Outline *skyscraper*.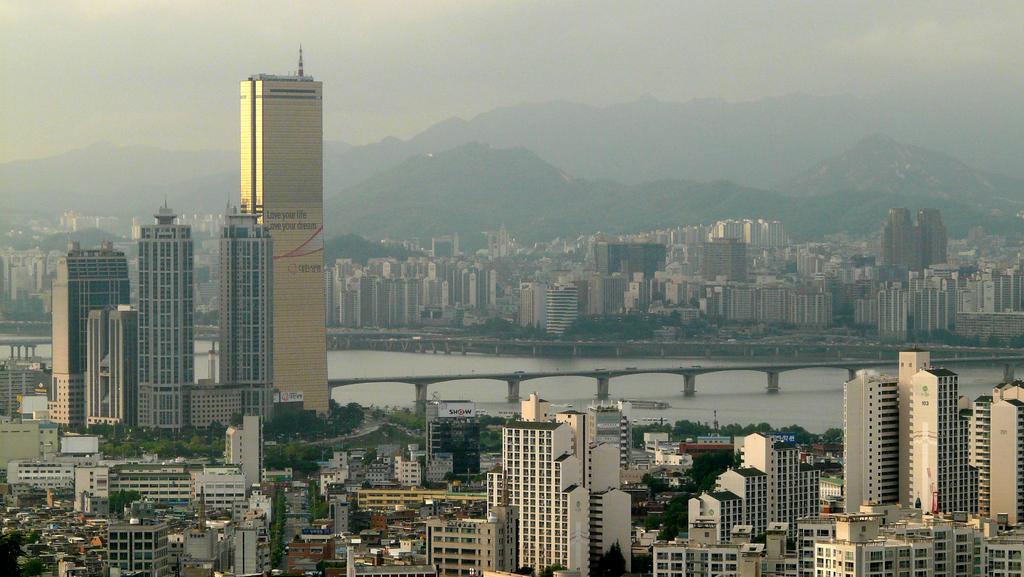
Outline: <region>963, 398, 995, 529</region>.
